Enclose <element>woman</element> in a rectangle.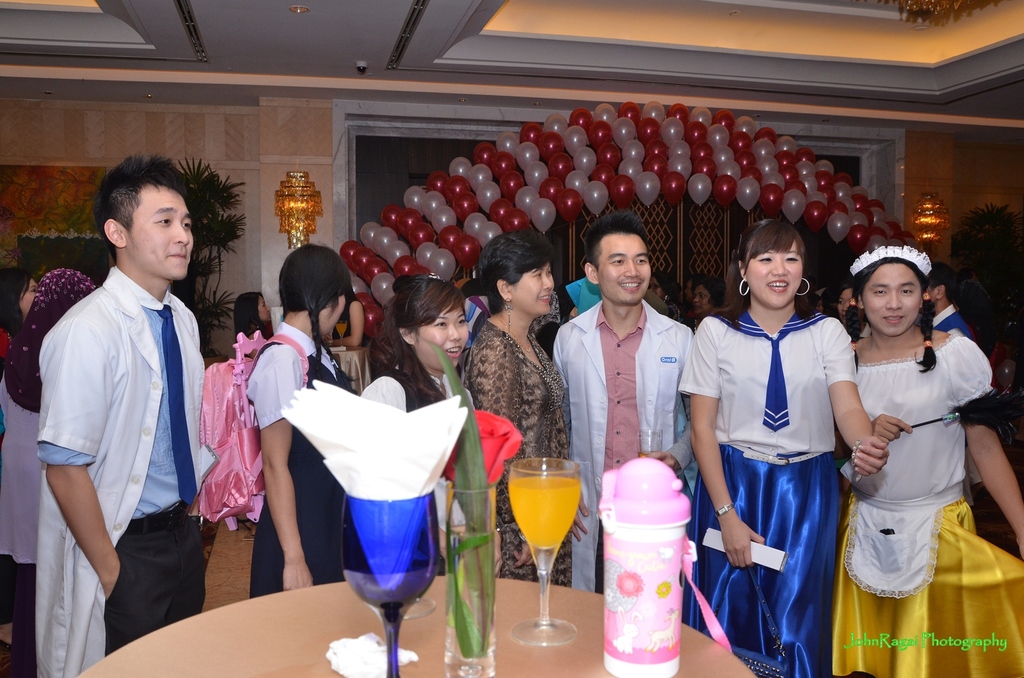
box(461, 229, 571, 585).
